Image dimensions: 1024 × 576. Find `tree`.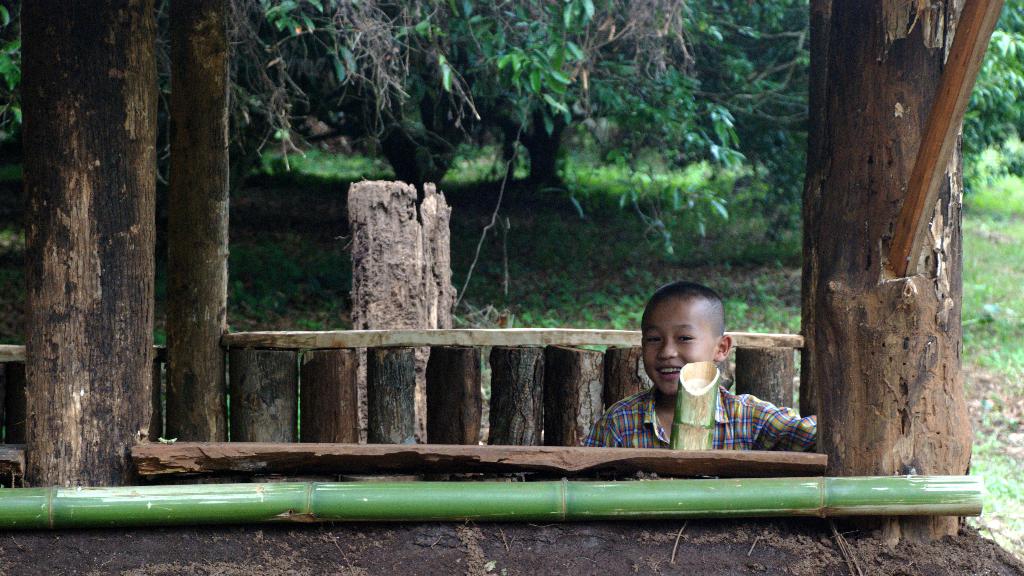
0/5/266/492.
